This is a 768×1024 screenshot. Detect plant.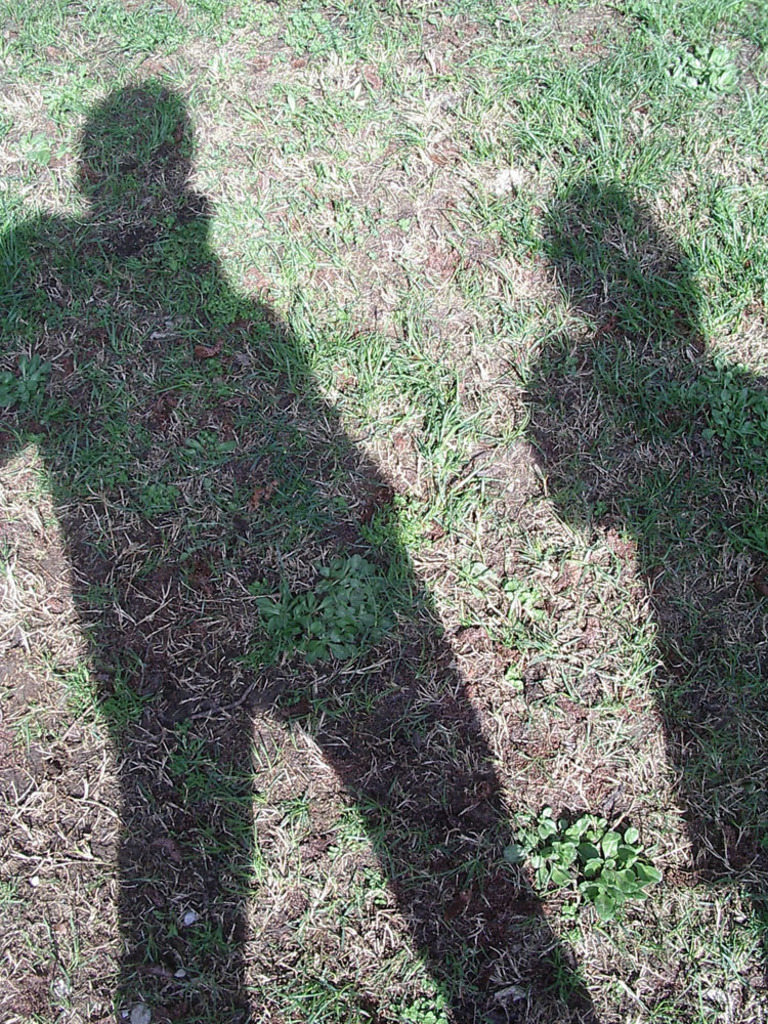
428 848 488 892.
